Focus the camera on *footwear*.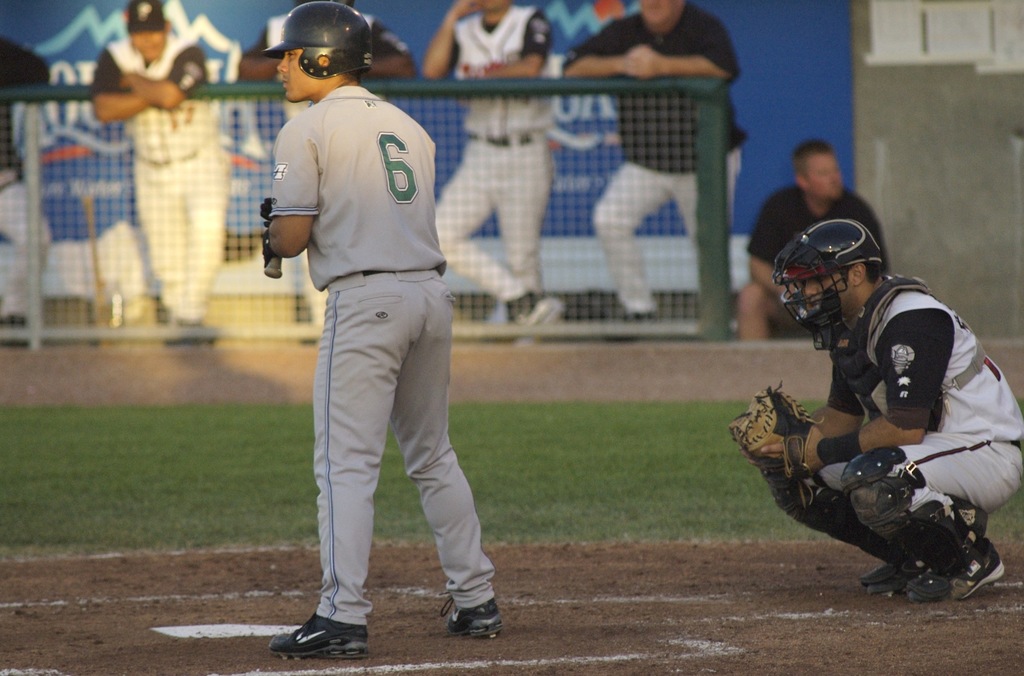
Focus region: l=514, t=297, r=561, b=339.
